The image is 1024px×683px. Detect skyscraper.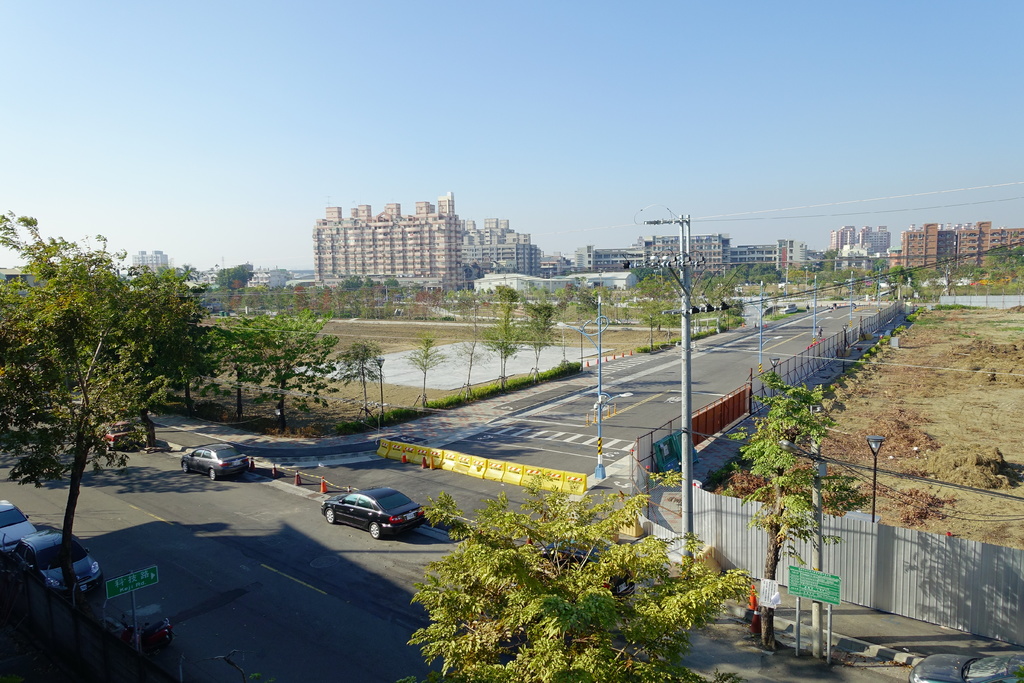
Detection: select_region(875, 225, 892, 251).
